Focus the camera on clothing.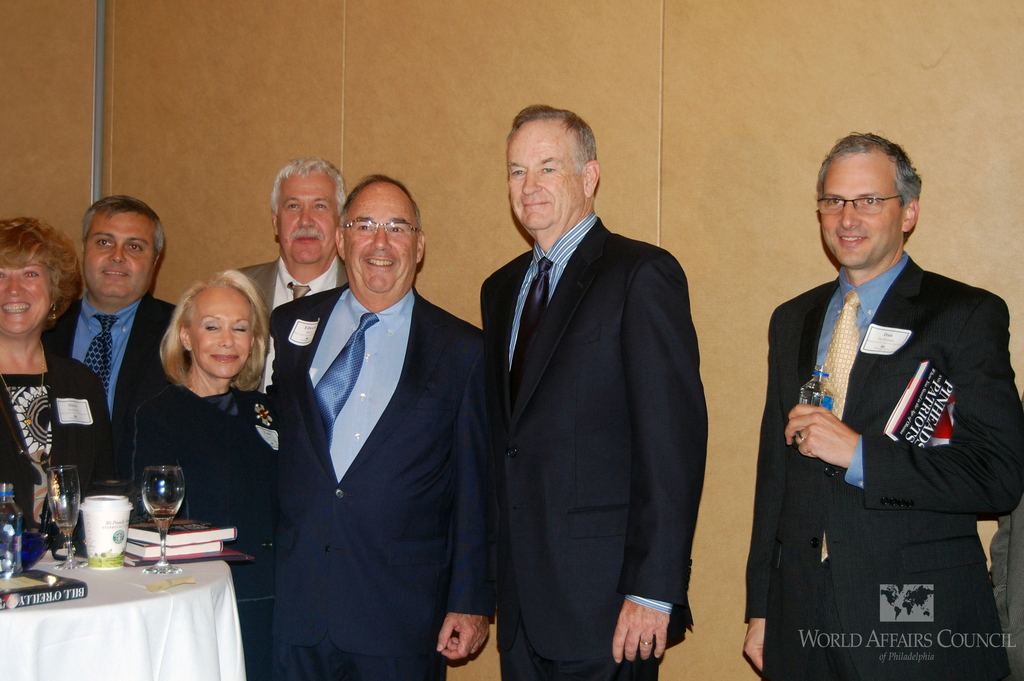
Focus region: box=[131, 381, 289, 680].
